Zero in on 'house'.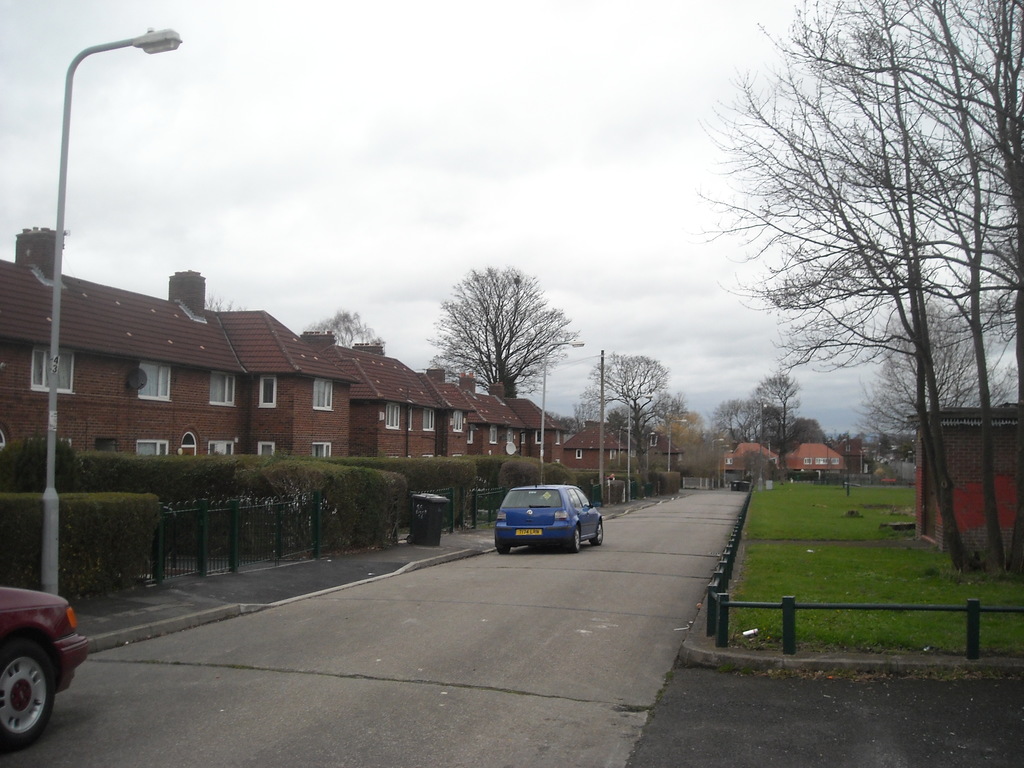
Zeroed in: Rect(0, 222, 352, 455).
